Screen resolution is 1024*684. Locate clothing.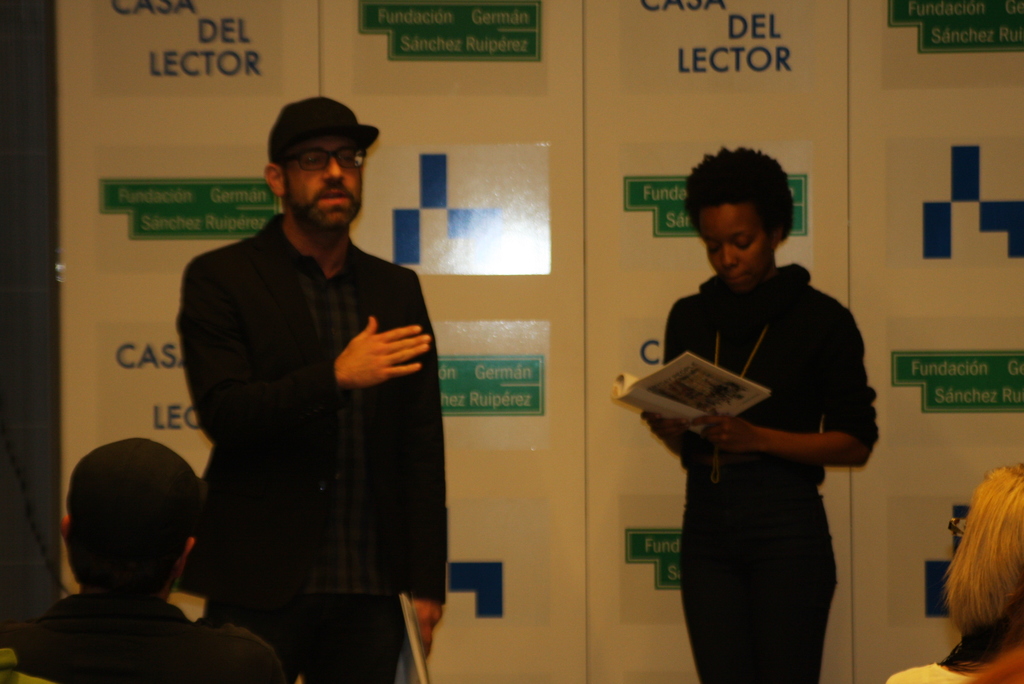
region(644, 209, 881, 659).
